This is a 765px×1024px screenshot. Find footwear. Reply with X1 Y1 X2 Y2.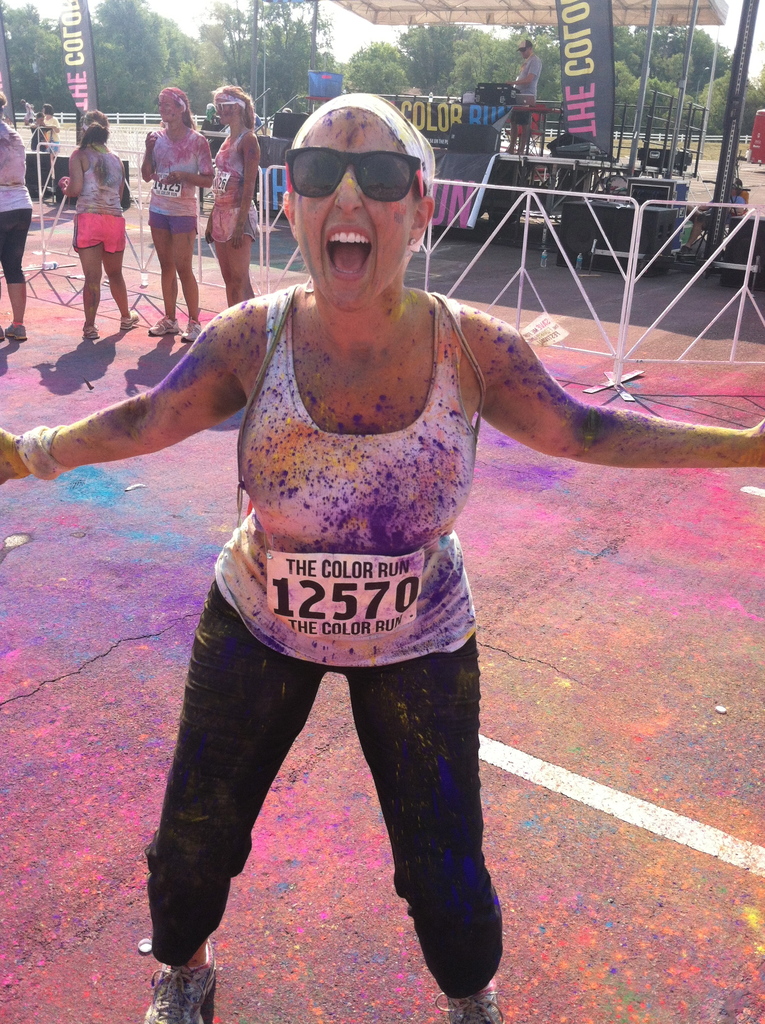
434 989 504 1023.
